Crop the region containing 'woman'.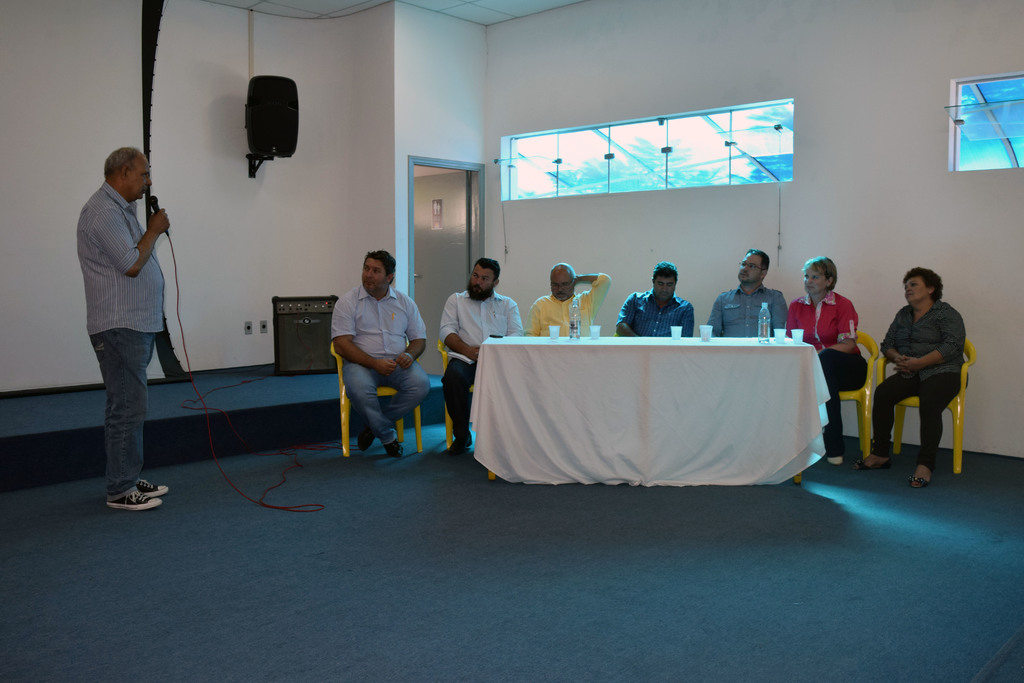
Crop region: [780,250,870,466].
